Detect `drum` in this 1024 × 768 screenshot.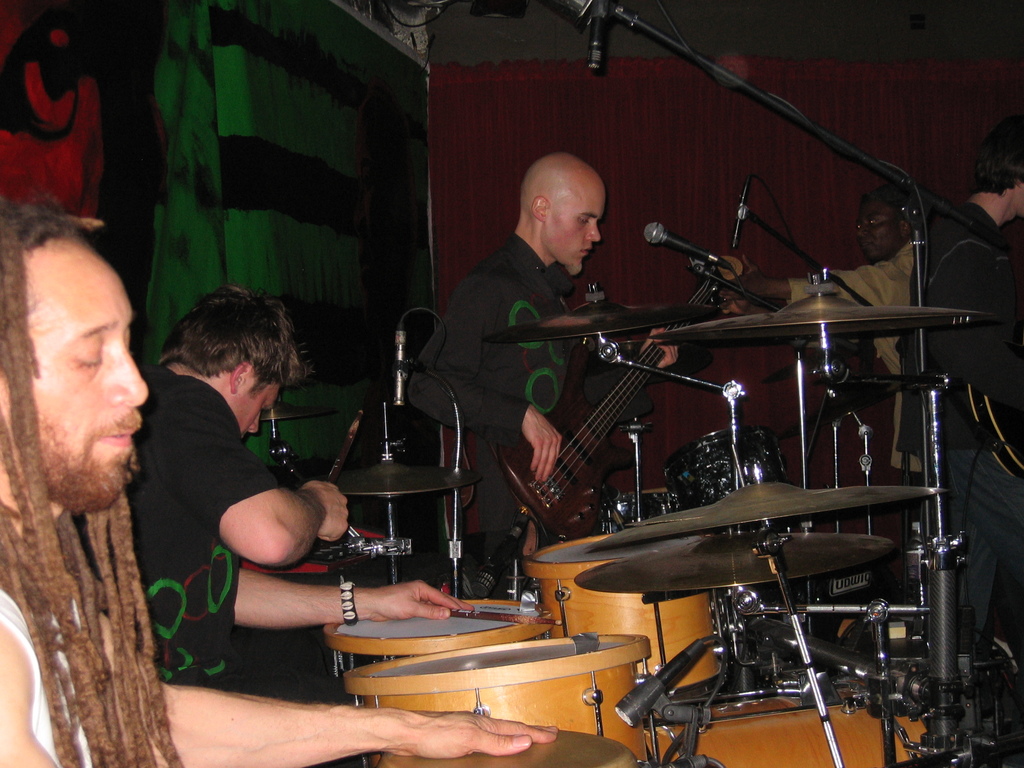
Detection: detection(323, 598, 553, 767).
